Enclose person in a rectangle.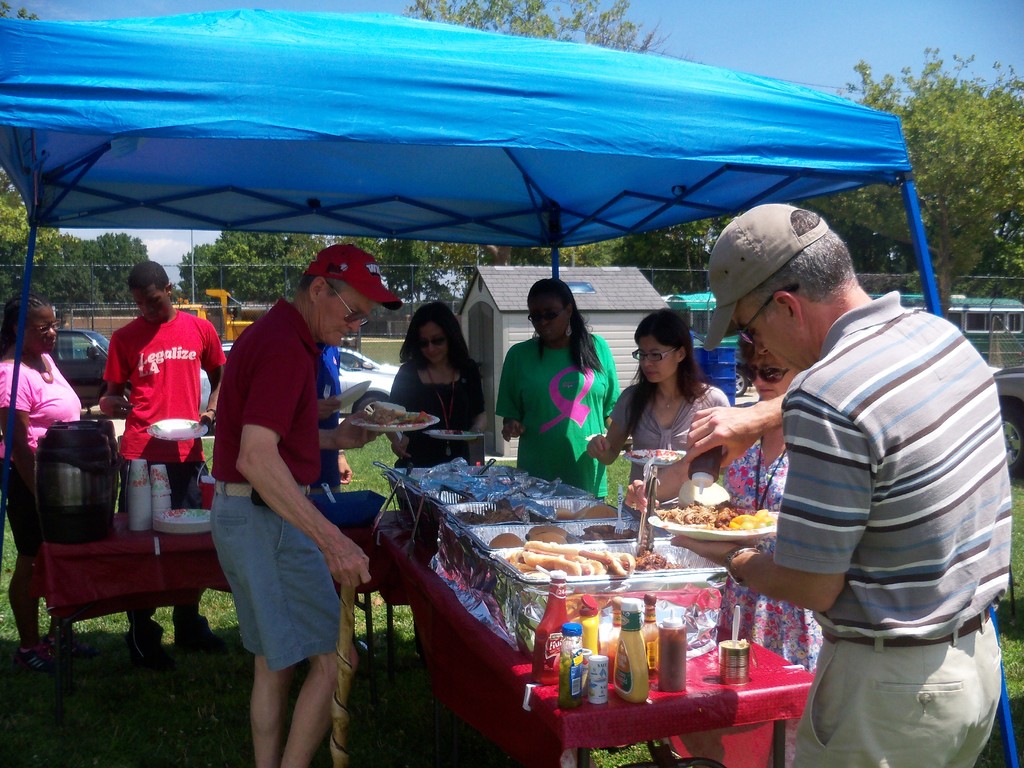
x1=211, y1=243, x2=406, y2=767.
